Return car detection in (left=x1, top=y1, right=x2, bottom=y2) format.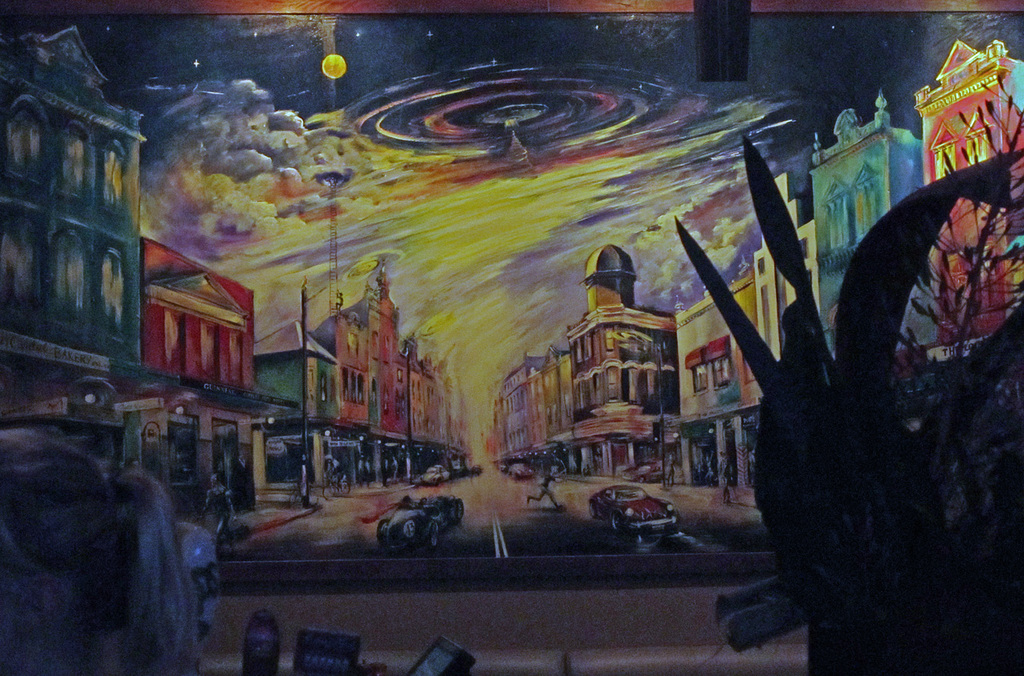
(left=413, top=466, right=444, bottom=486).
